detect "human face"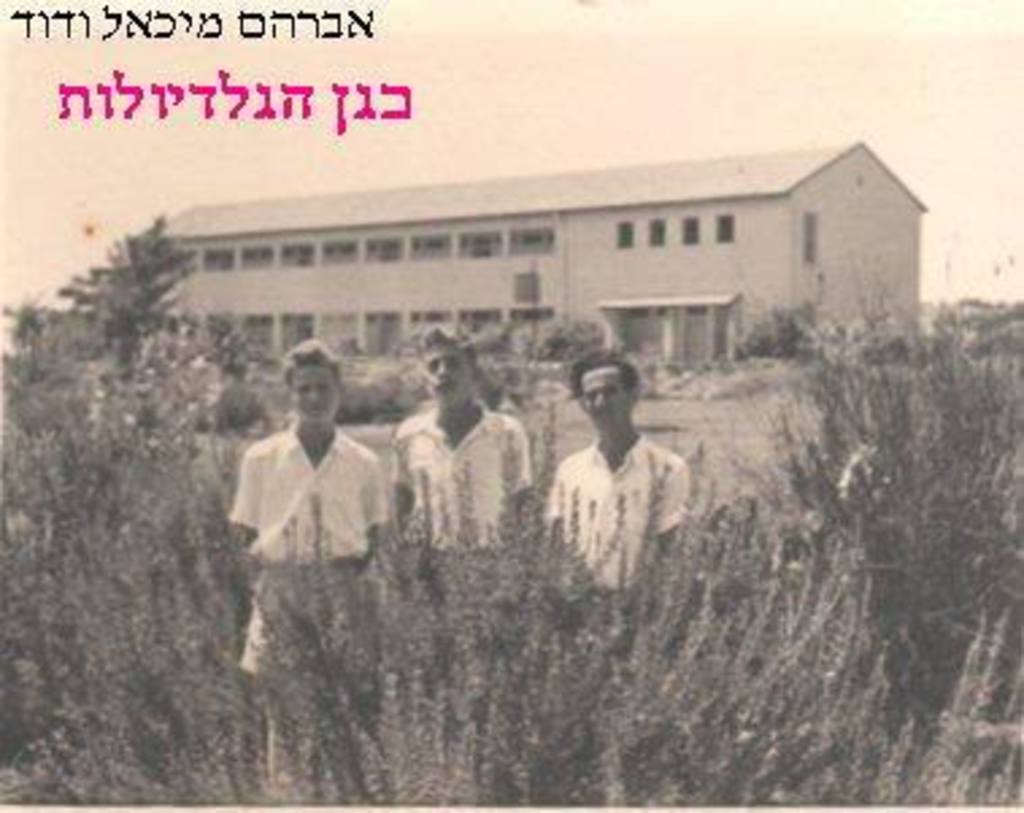
(286,359,340,427)
